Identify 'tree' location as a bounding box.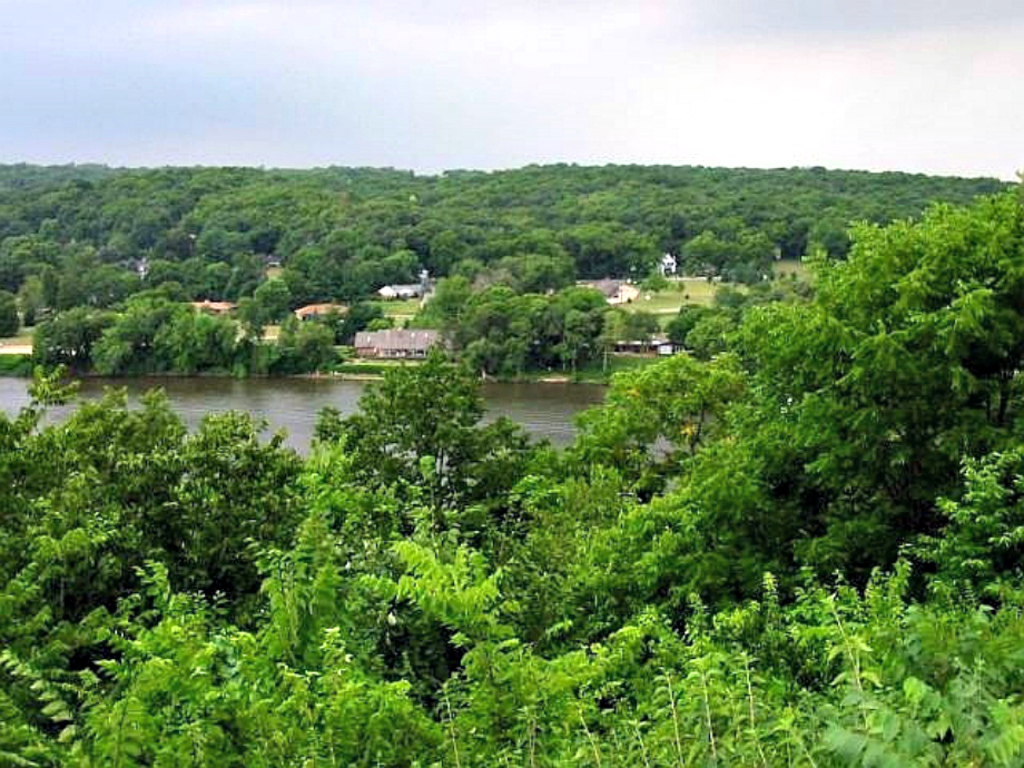
box=[144, 260, 187, 284].
